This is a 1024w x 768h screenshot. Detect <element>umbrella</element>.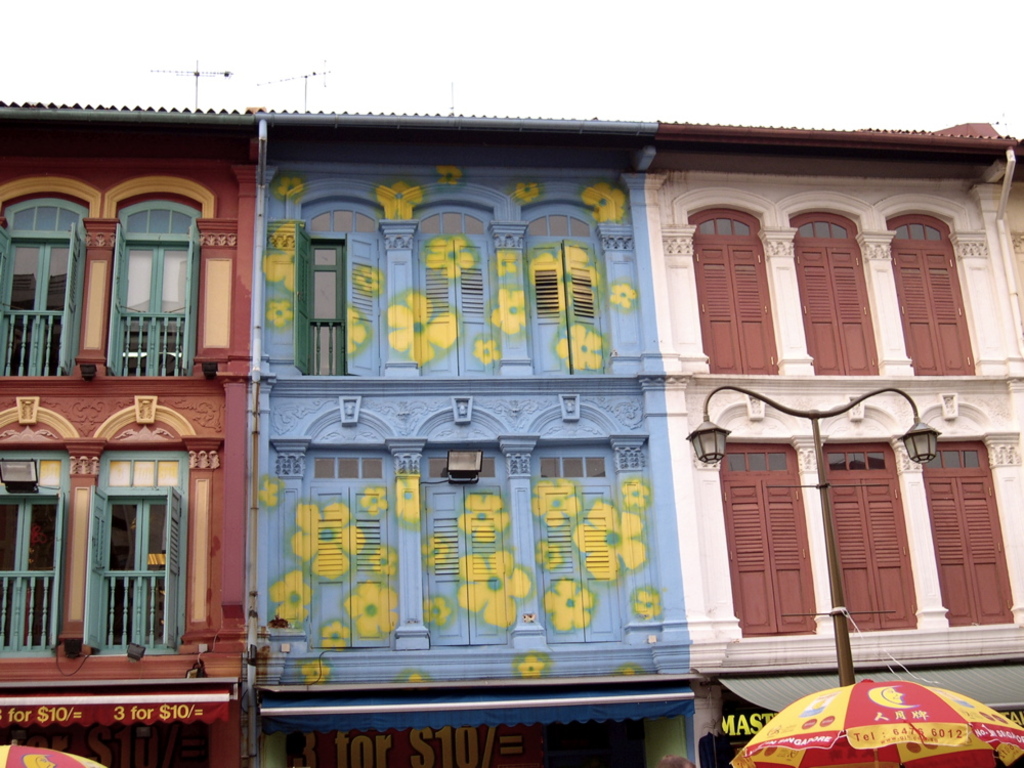
x1=730 y1=679 x2=1023 y2=767.
